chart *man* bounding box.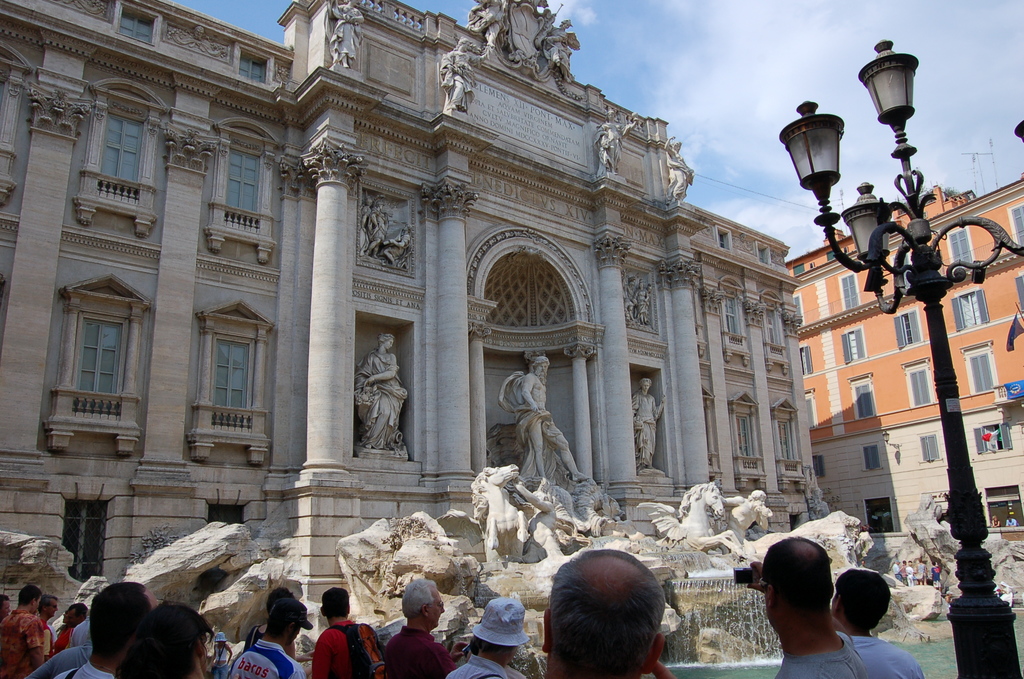
Charted: pyautogui.locateOnScreen(739, 546, 865, 678).
